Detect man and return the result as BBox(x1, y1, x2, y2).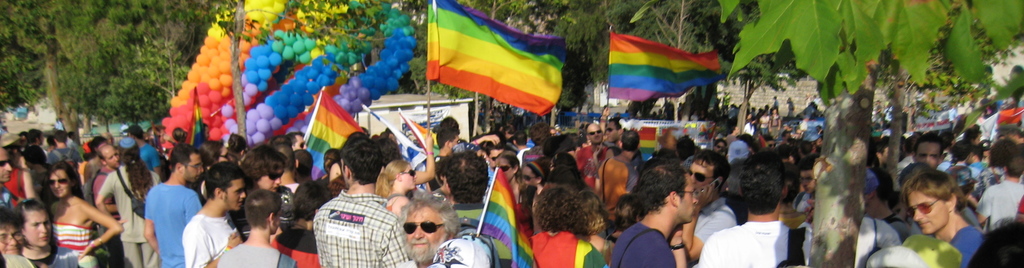
BBox(794, 220, 893, 267).
